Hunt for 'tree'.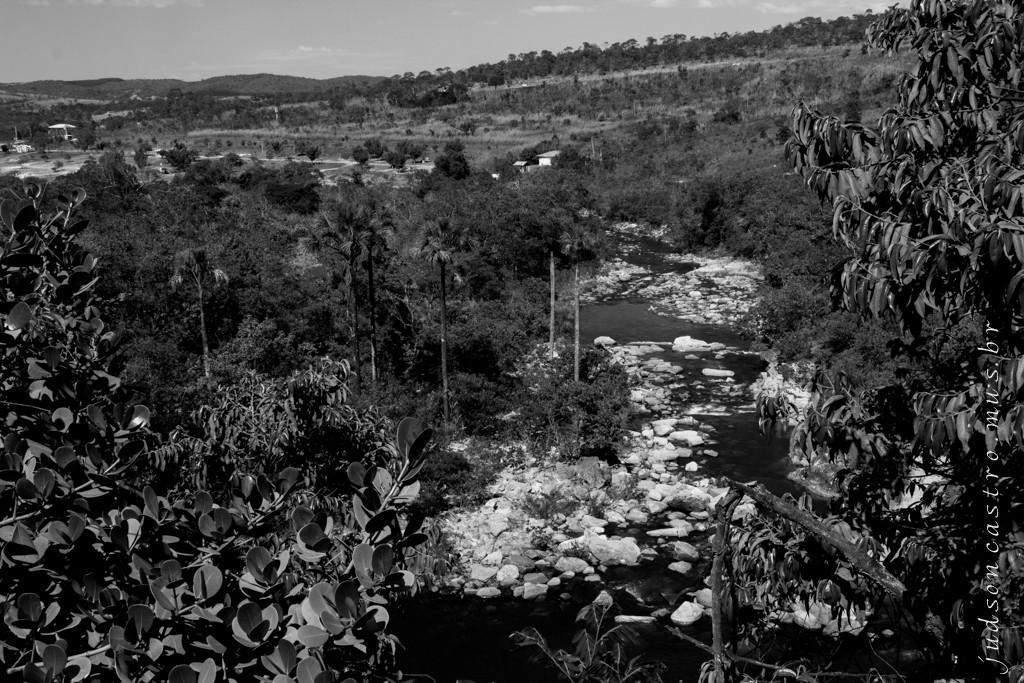
Hunted down at <region>523, 151, 539, 163</region>.
